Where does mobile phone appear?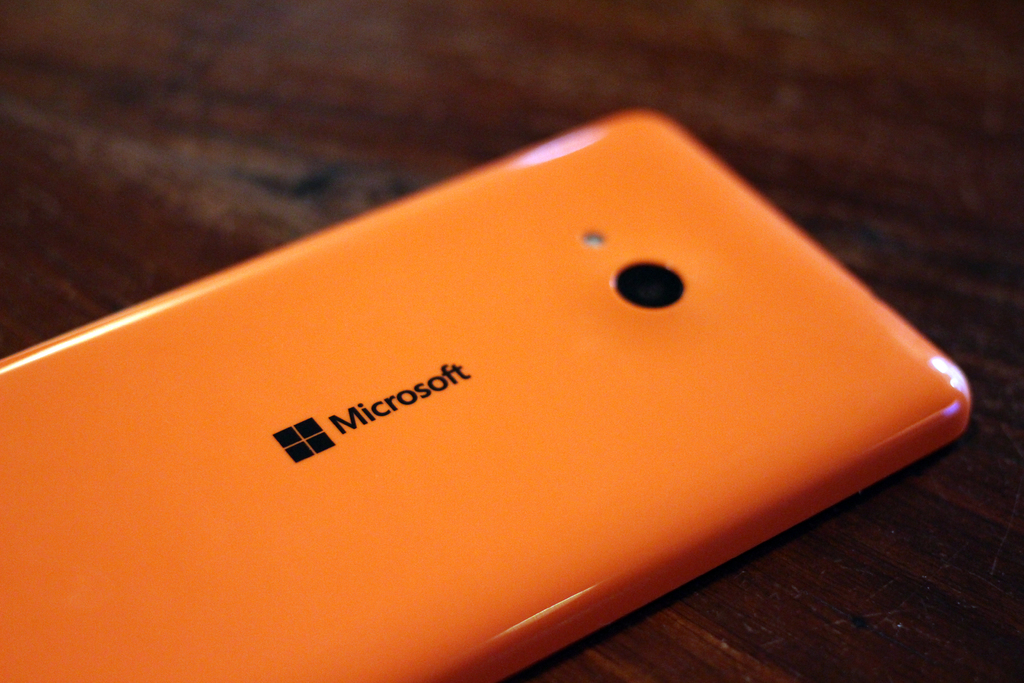
Appears at 0:110:972:682.
